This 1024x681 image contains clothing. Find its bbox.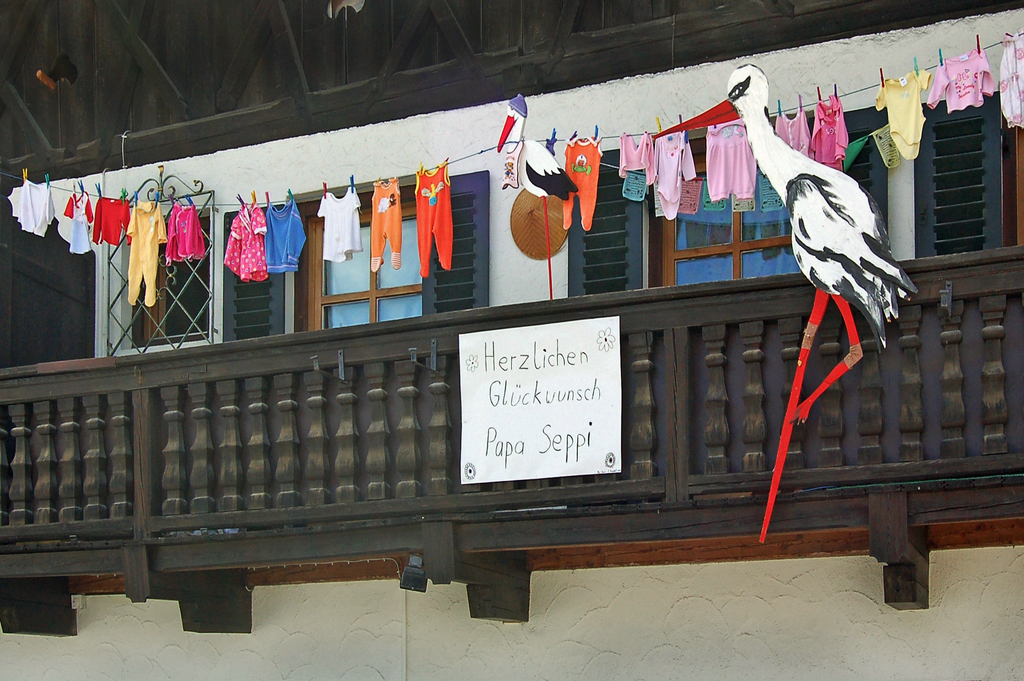
pyautogui.locateOnScreen(95, 196, 130, 245).
